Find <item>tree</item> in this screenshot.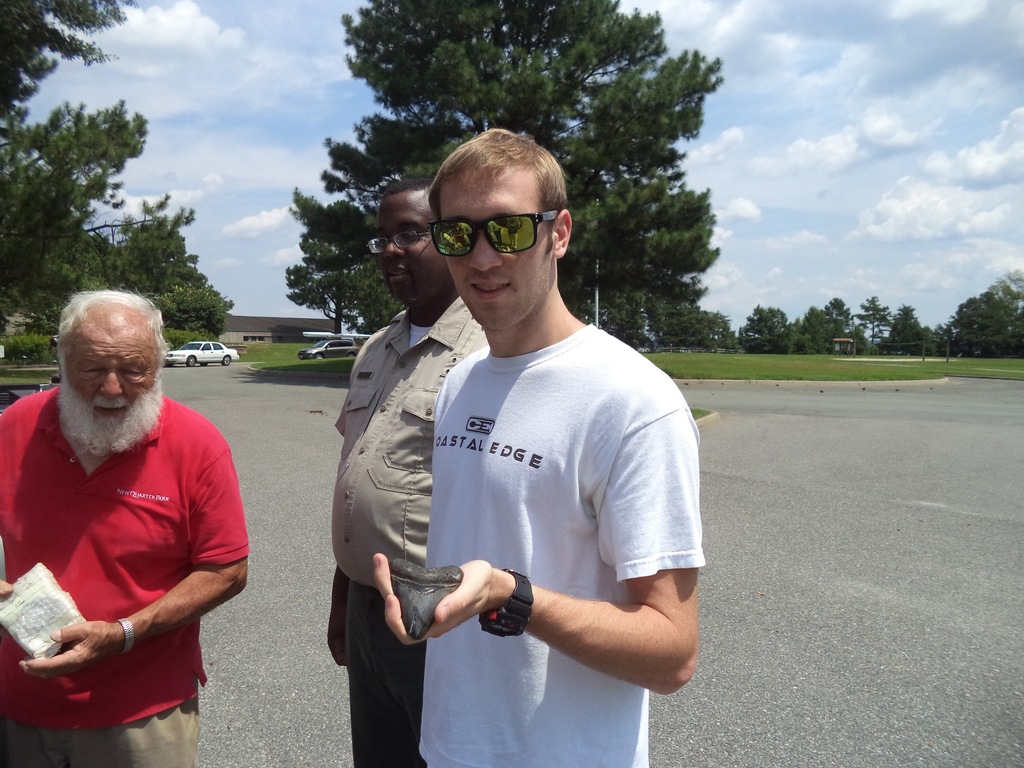
The bounding box for <item>tree</item> is [284,0,722,335].
